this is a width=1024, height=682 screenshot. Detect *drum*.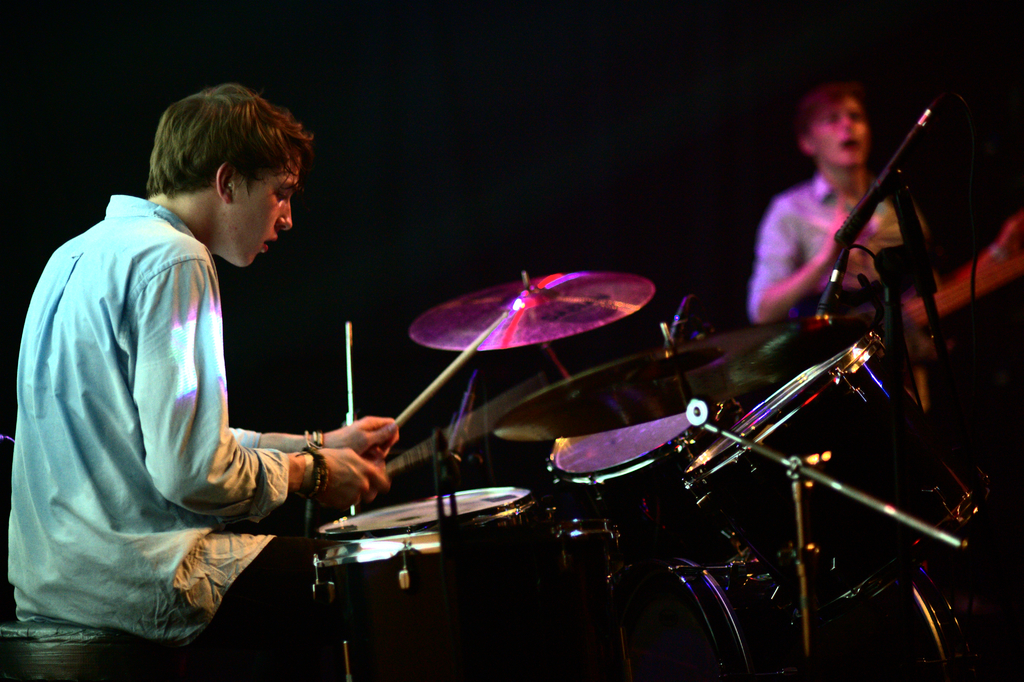
BBox(543, 397, 740, 569).
